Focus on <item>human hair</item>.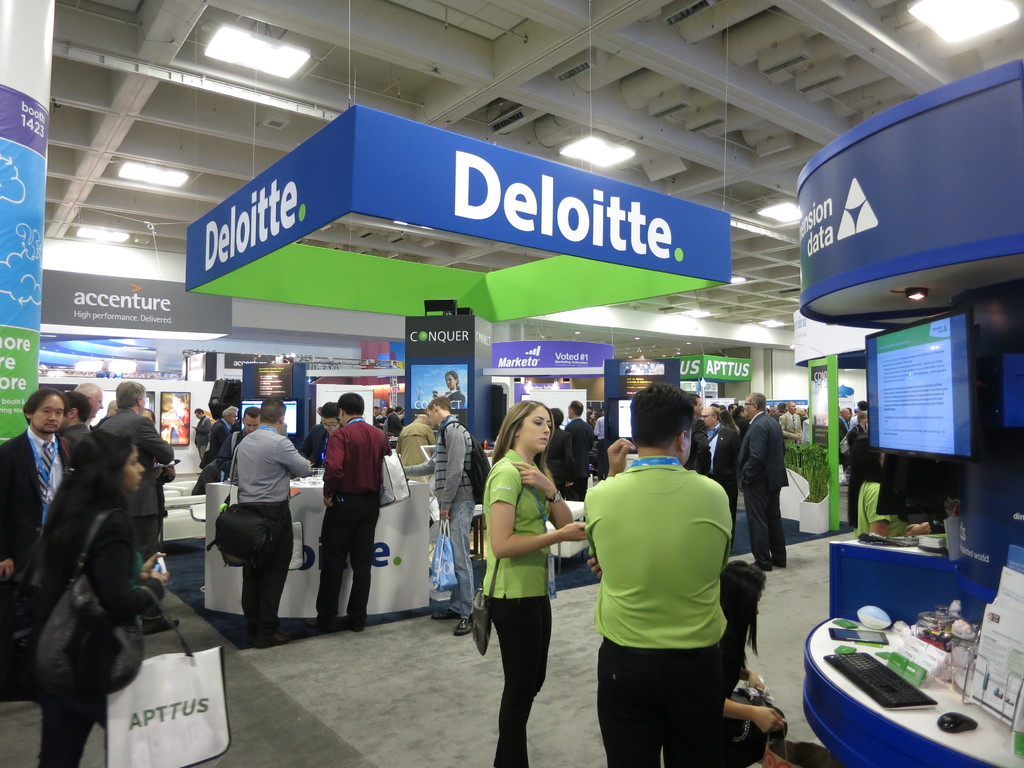
Focused at left=148, top=408, right=156, bottom=426.
